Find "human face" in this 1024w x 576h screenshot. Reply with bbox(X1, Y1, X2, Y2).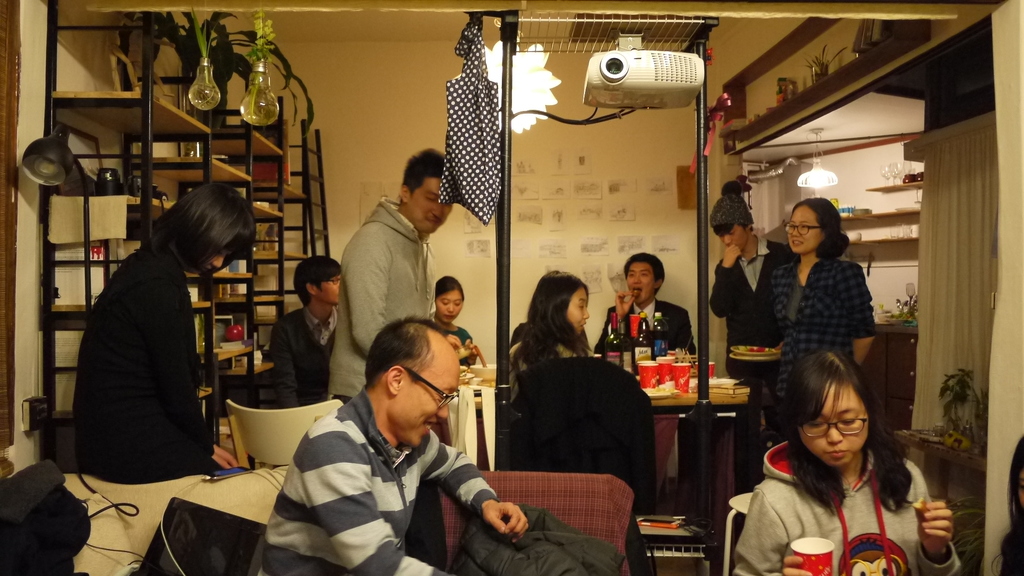
bbox(627, 263, 653, 305).
